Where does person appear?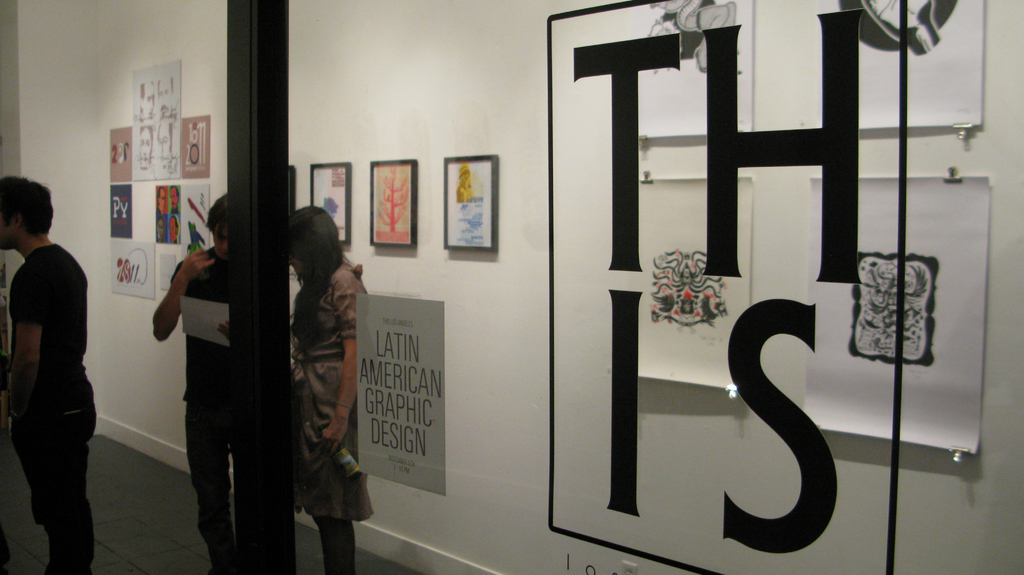
Appears at [x1=170, y1=216, x2=180, y2=244].
